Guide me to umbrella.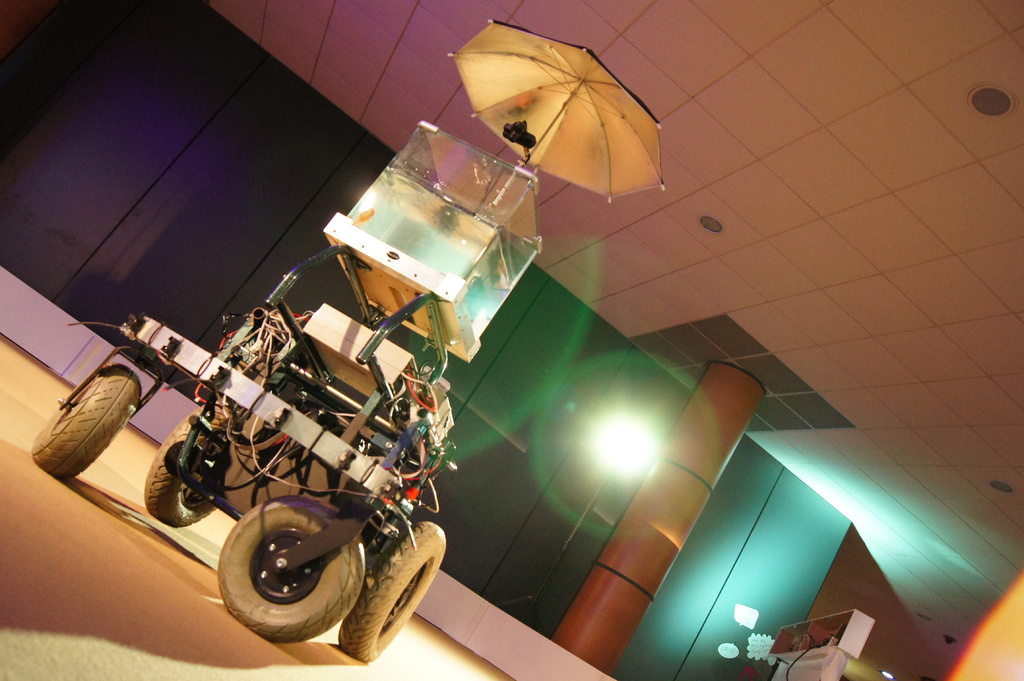
Guidance: 449, 19, 668, 203.
